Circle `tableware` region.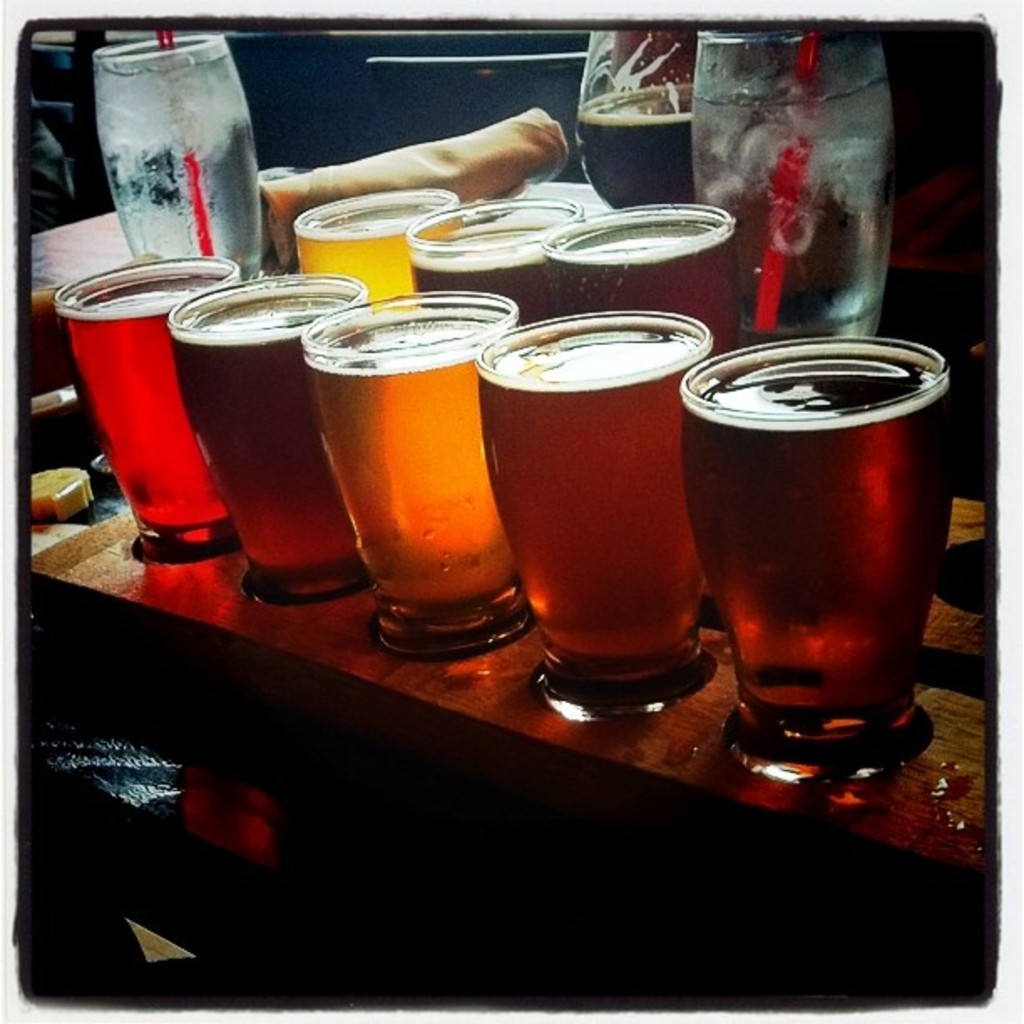
Region: 684,28,904,356.
